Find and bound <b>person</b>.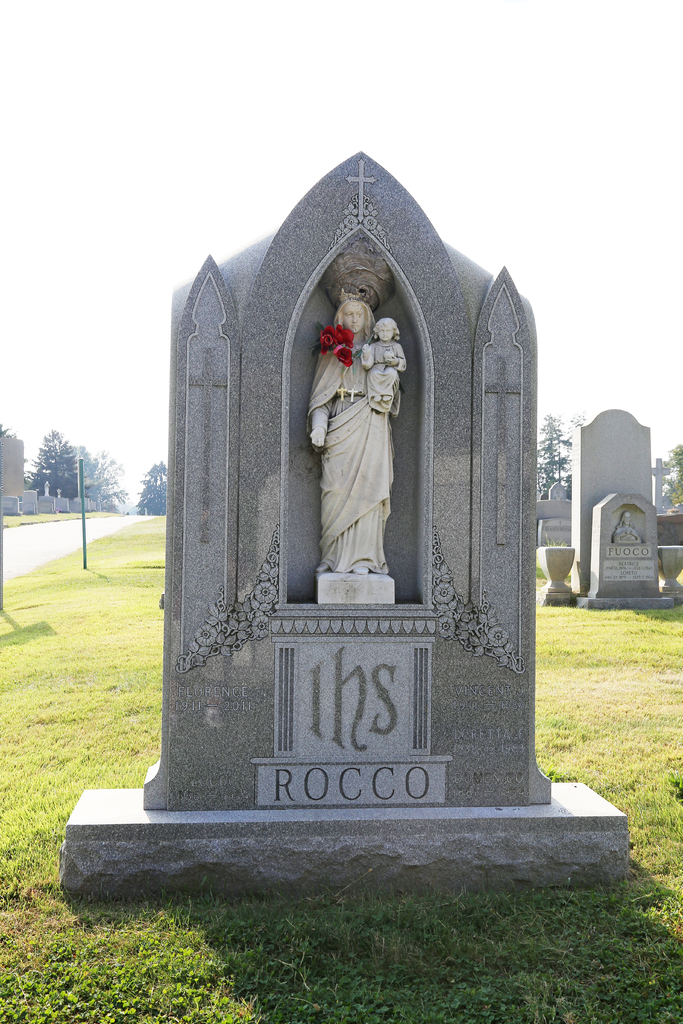
Bound: (613,509,642,541).
